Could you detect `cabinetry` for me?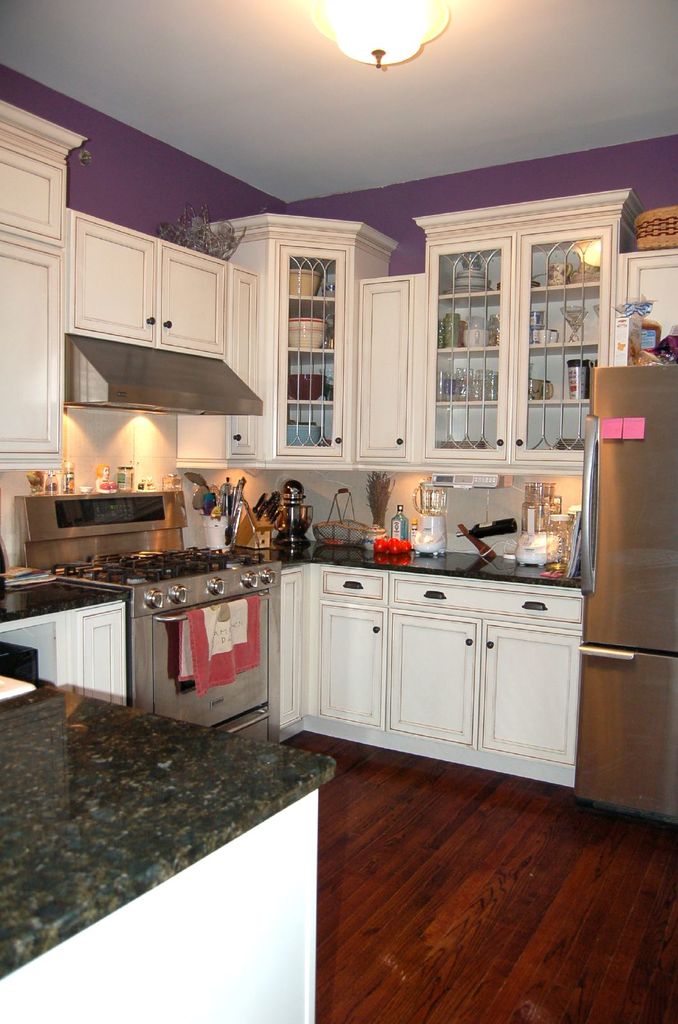
Detection result: region(608, 239, 677, 362).
